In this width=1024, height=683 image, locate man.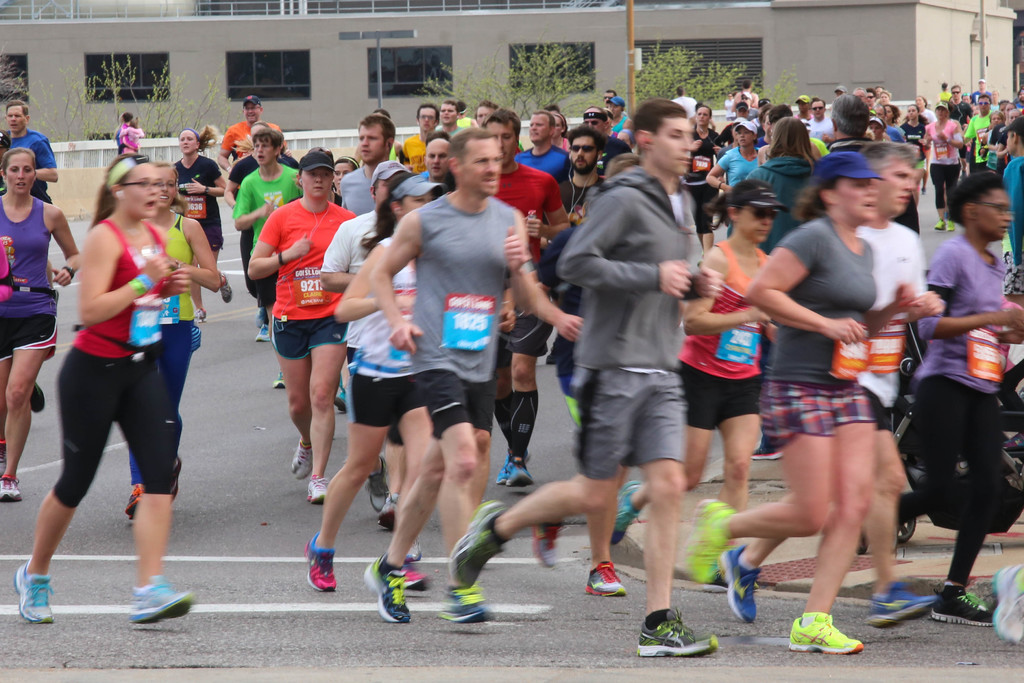
Bounding box: [402, 105, 461, 183].
